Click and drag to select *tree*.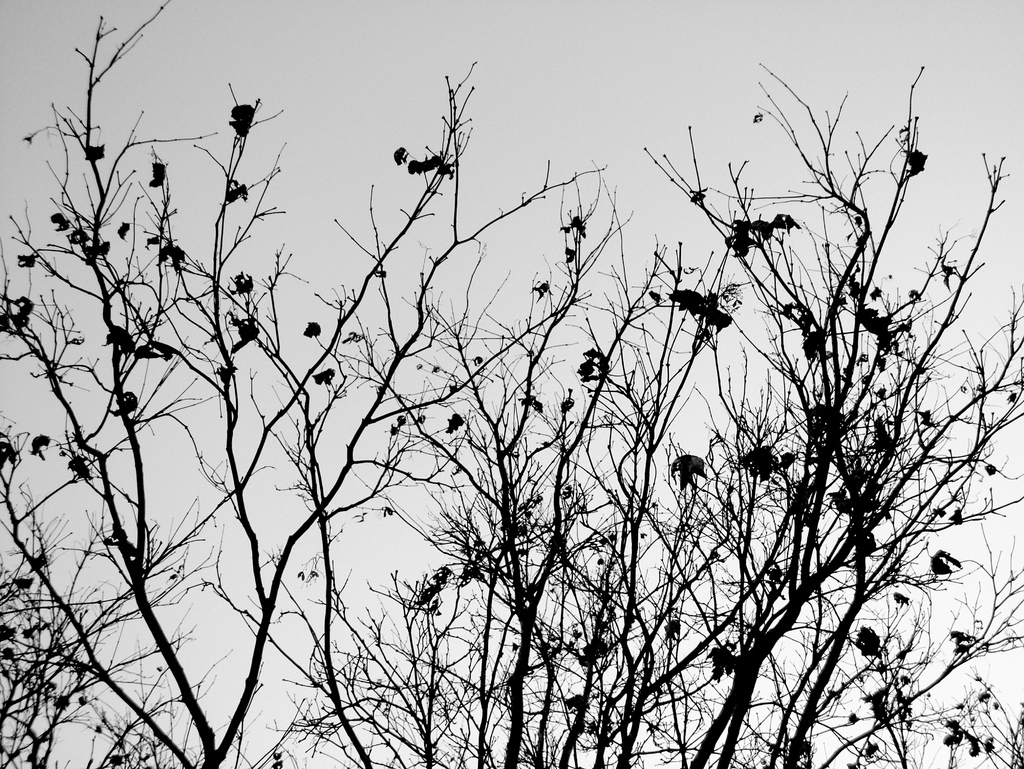
Selection: x1=0, y1=0, x2=1023, y2=768.
